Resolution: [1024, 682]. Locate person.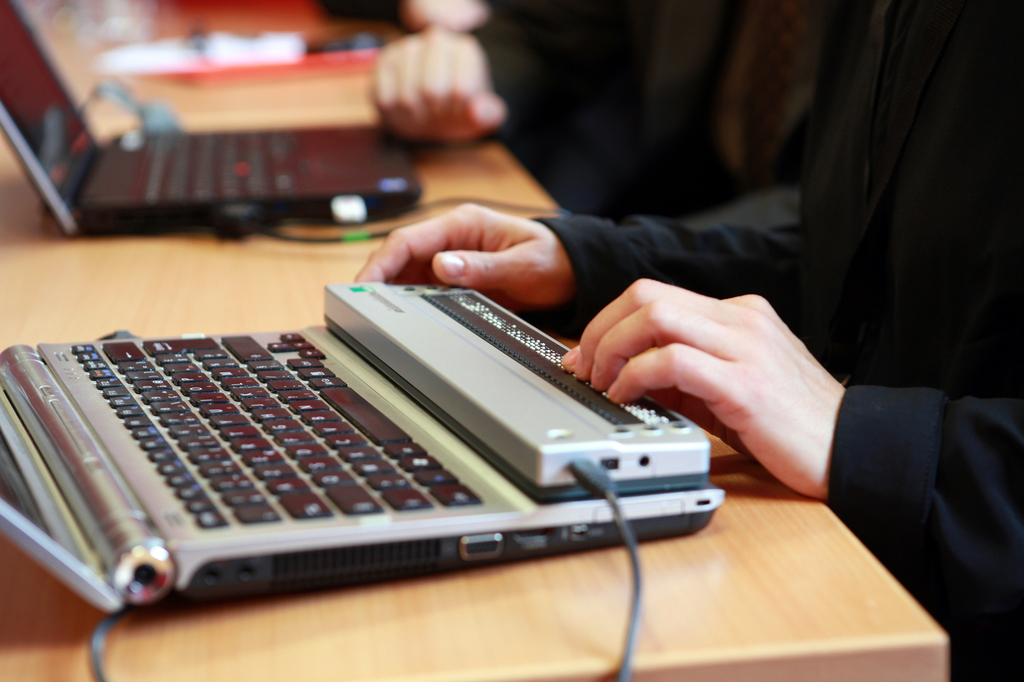
BBox(354, 3, 1023, 681).
